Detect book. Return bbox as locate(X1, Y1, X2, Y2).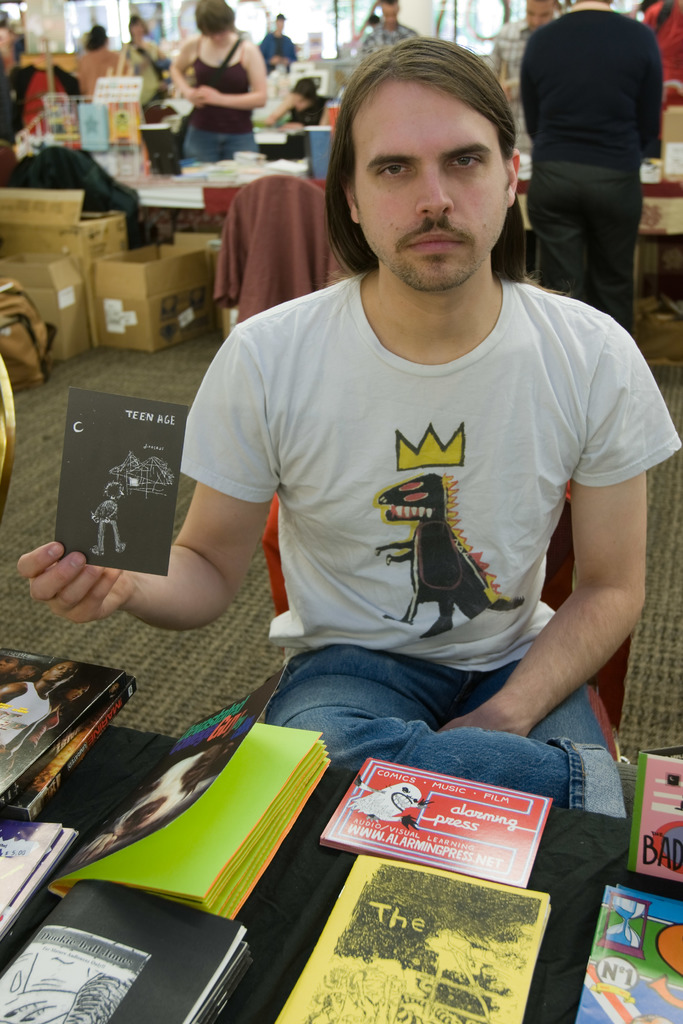
locate(270, 848, 552, 1023).
